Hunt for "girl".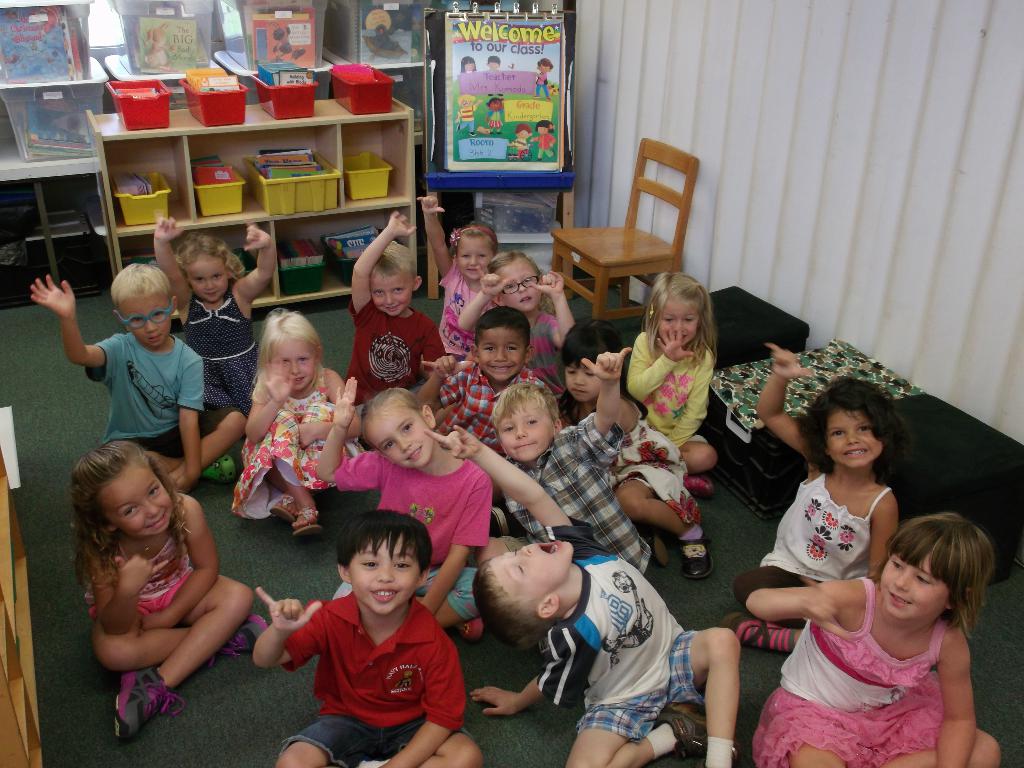
Hunted down at (558,321,716,576).
